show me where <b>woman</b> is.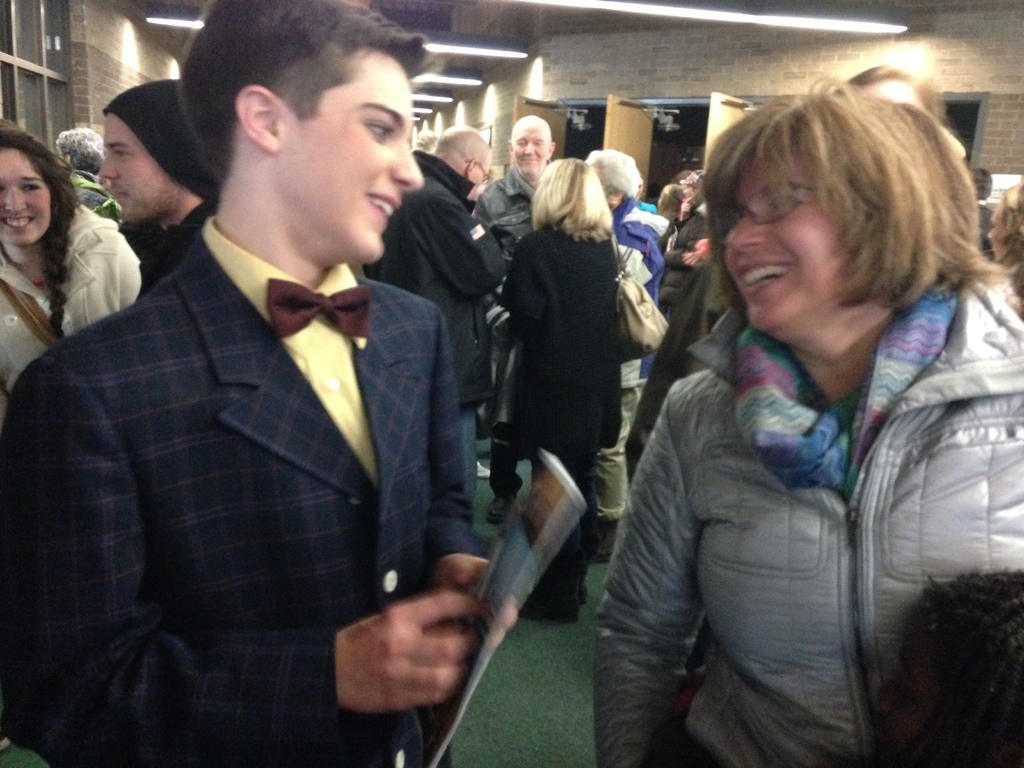
<b>woman</b> is at <bbox>0, 114, 140, 428</bbox>.
